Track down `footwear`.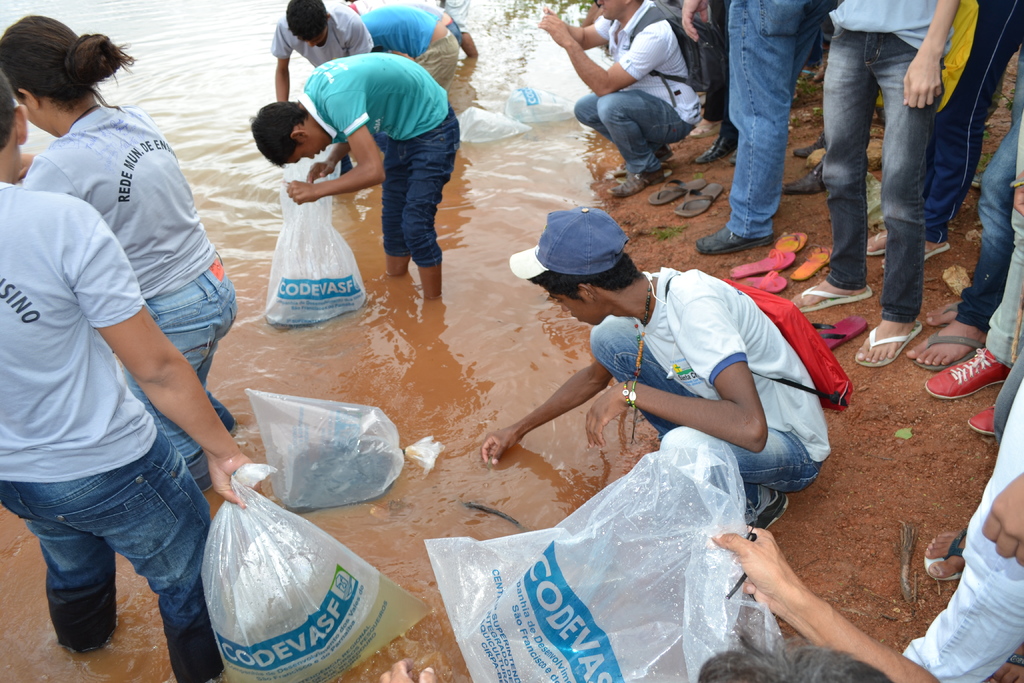
Tracked to rect(810, 319, 870, 353).
